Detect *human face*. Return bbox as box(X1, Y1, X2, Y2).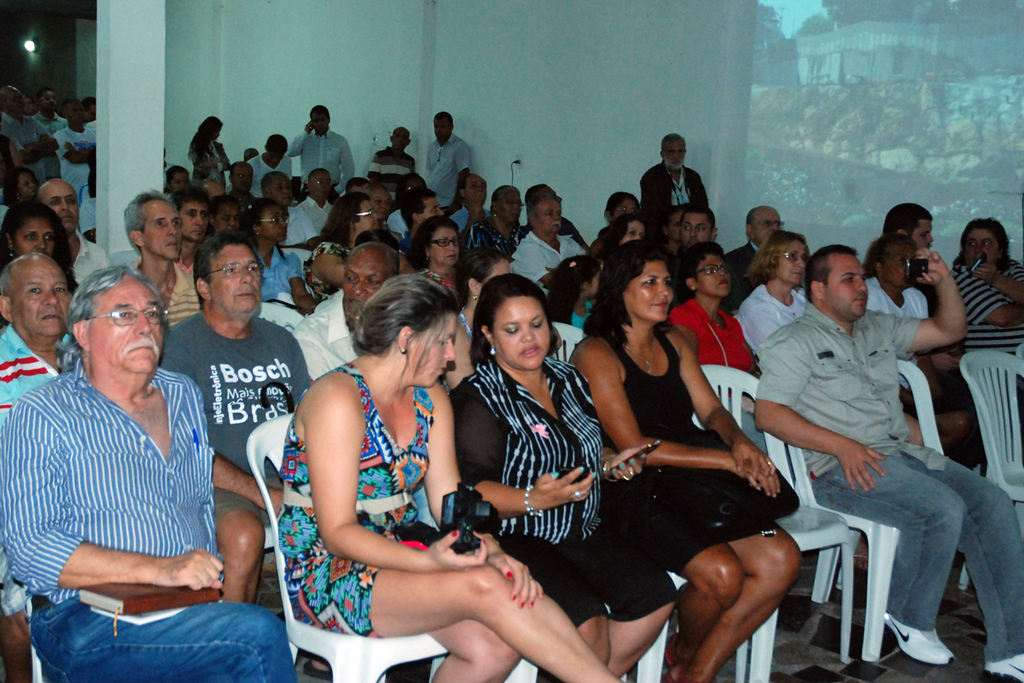
box(211, 241, 264, 308).
